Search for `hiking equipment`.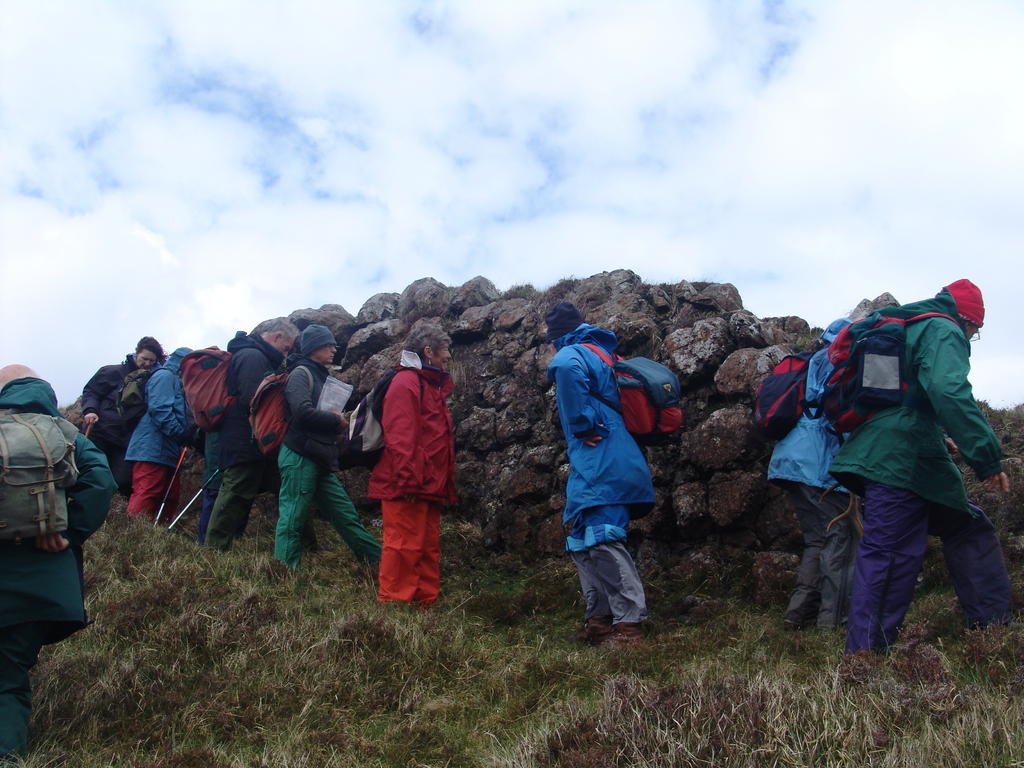
Found at box(86, 419, 97, 437).
